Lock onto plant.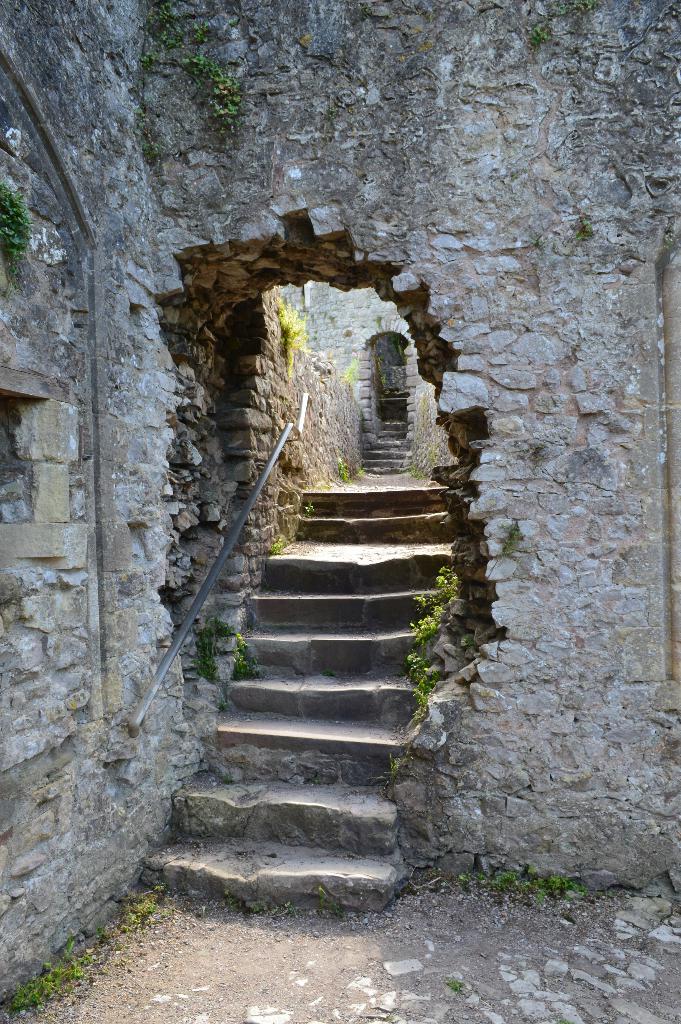
Locked: select_region(331, 447, 362, 480).
